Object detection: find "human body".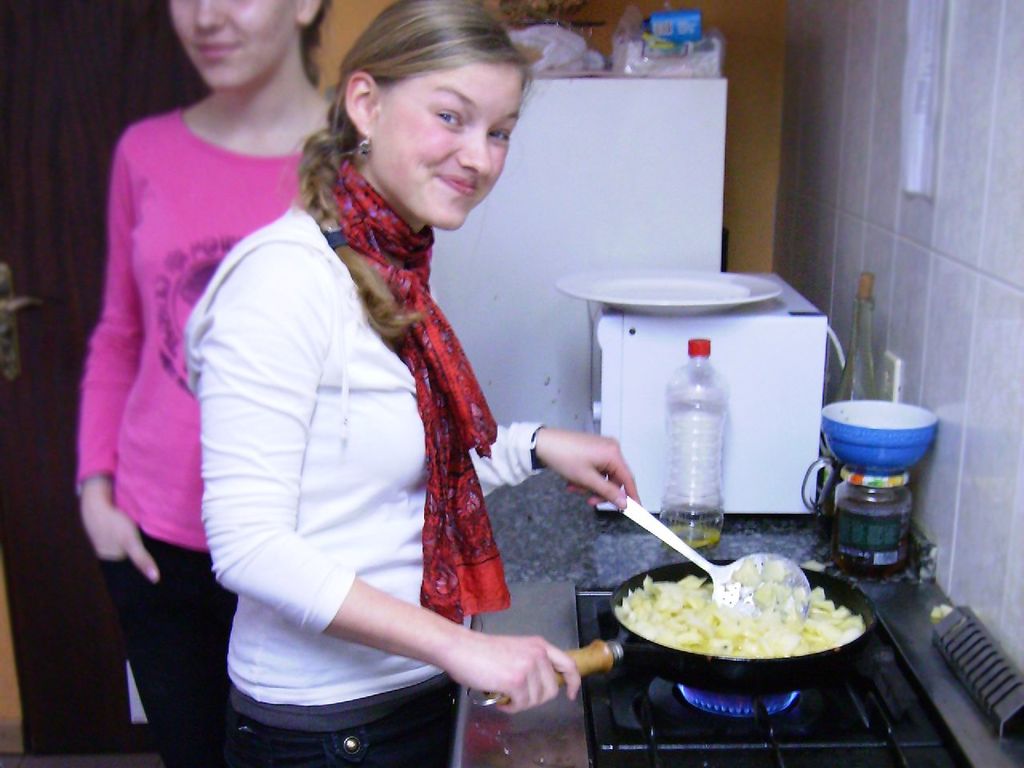
(75,0,331,742).
